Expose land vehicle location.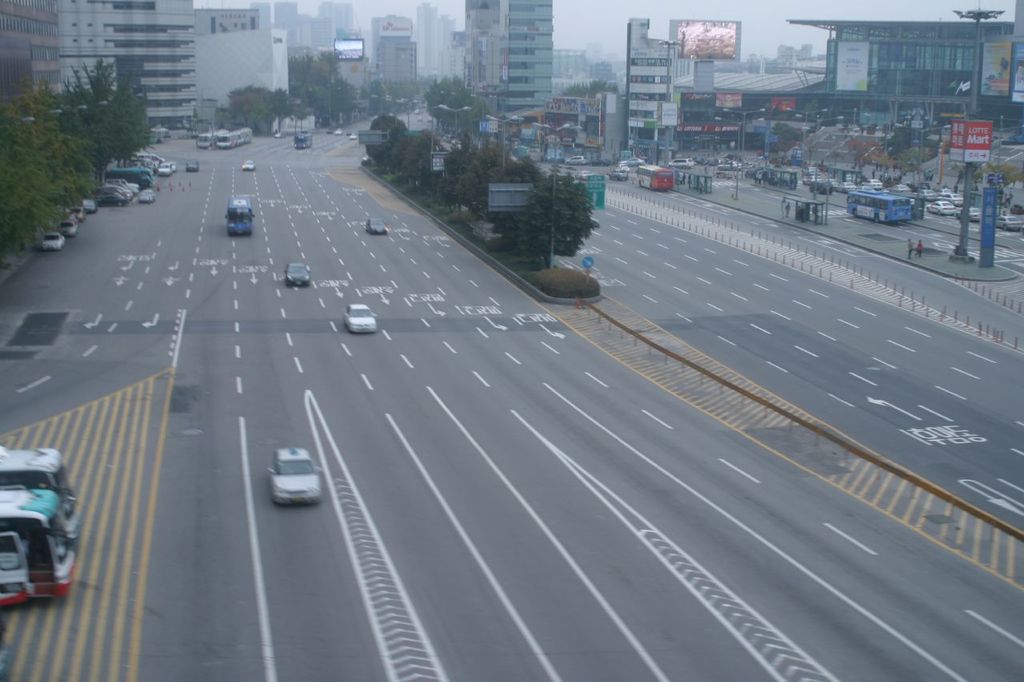
Exposed at 224/189/256/237.
